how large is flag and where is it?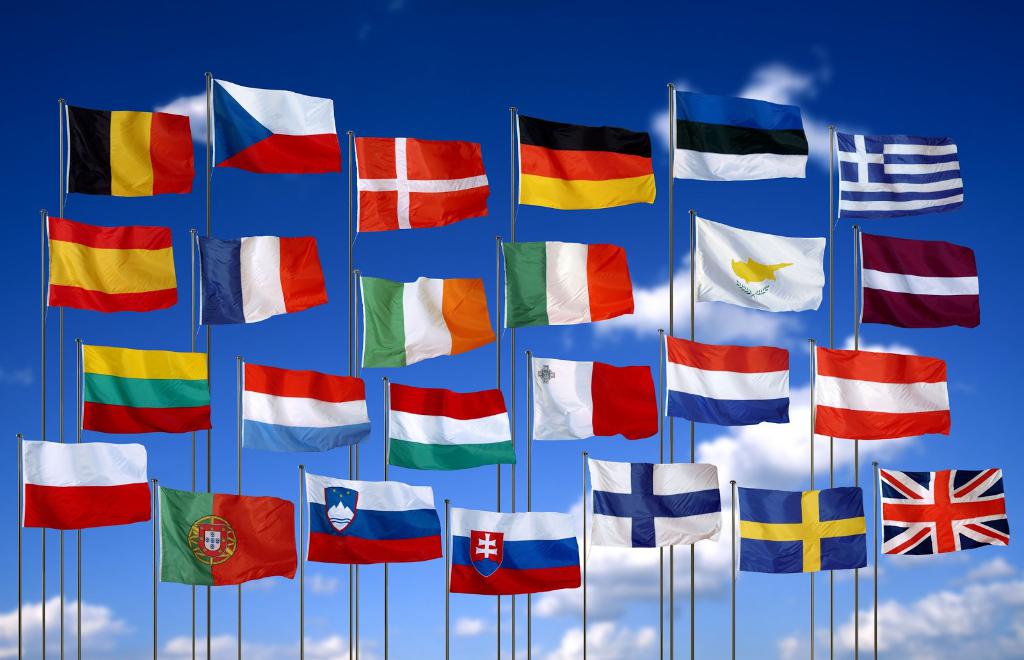
Bounding box: x1=588 y1=457 x2=721 y2=547.
